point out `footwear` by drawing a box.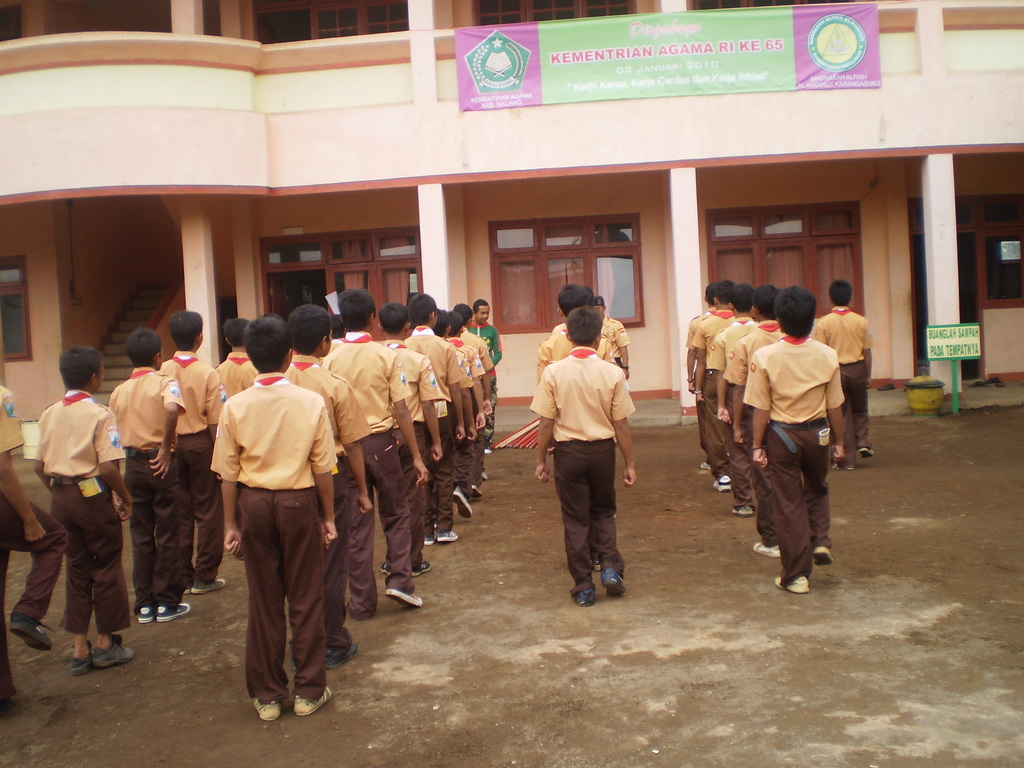
<region>591, 559, 602, 573</region>.
